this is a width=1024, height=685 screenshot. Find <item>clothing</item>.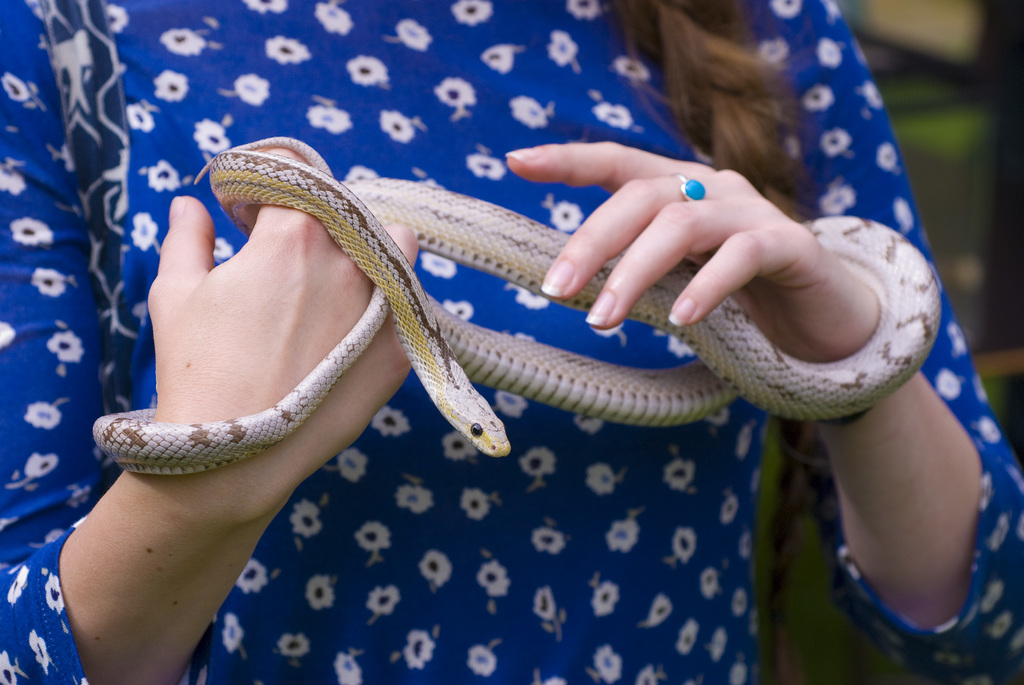
Bounding box: <bbox>0, 1, 1023, 682</bbox>.
